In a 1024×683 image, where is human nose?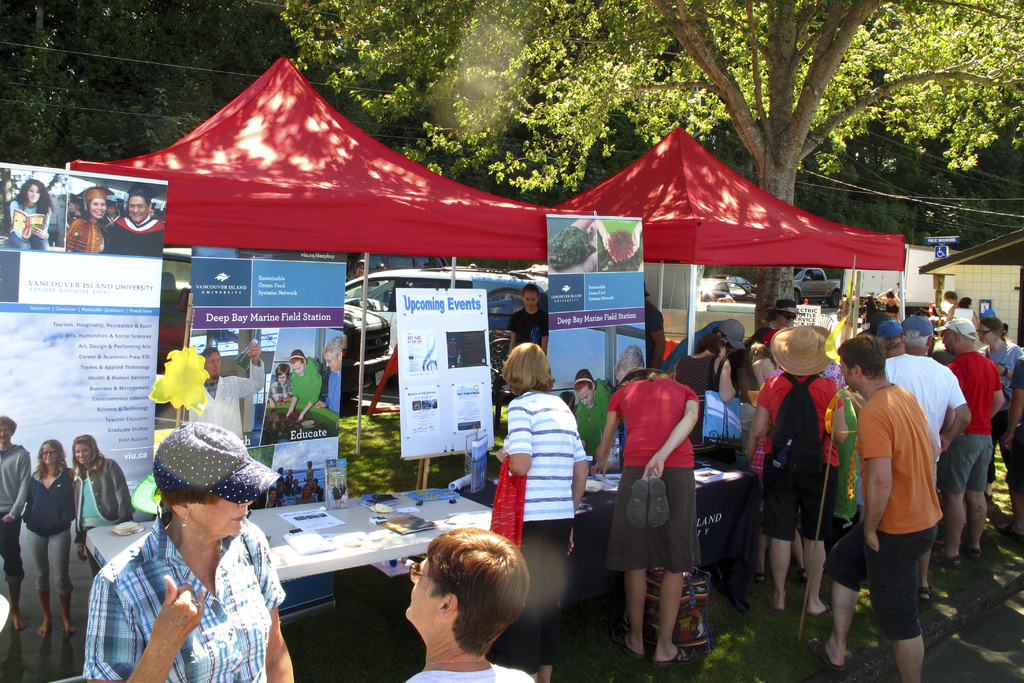
bbox(33, 193, 34, 196).
